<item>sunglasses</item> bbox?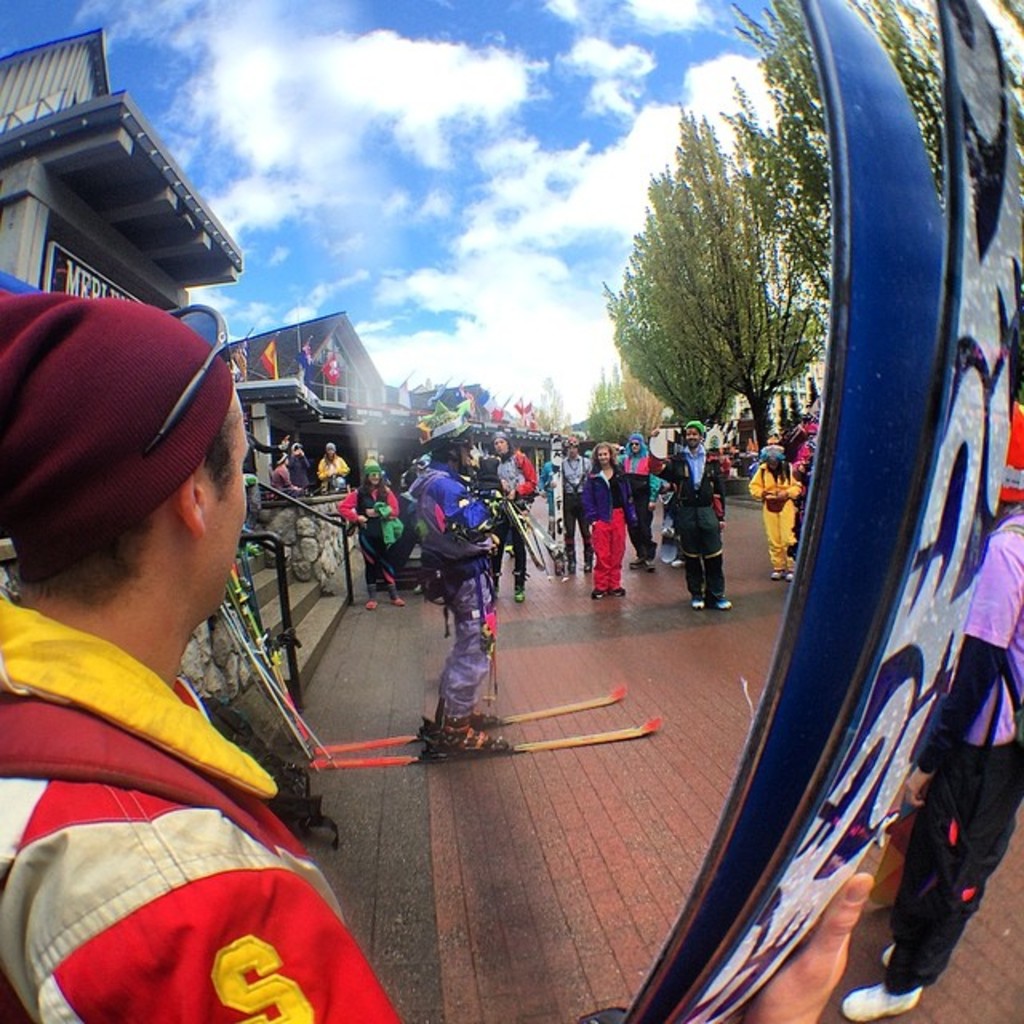
[632, 438, 645, 445]
